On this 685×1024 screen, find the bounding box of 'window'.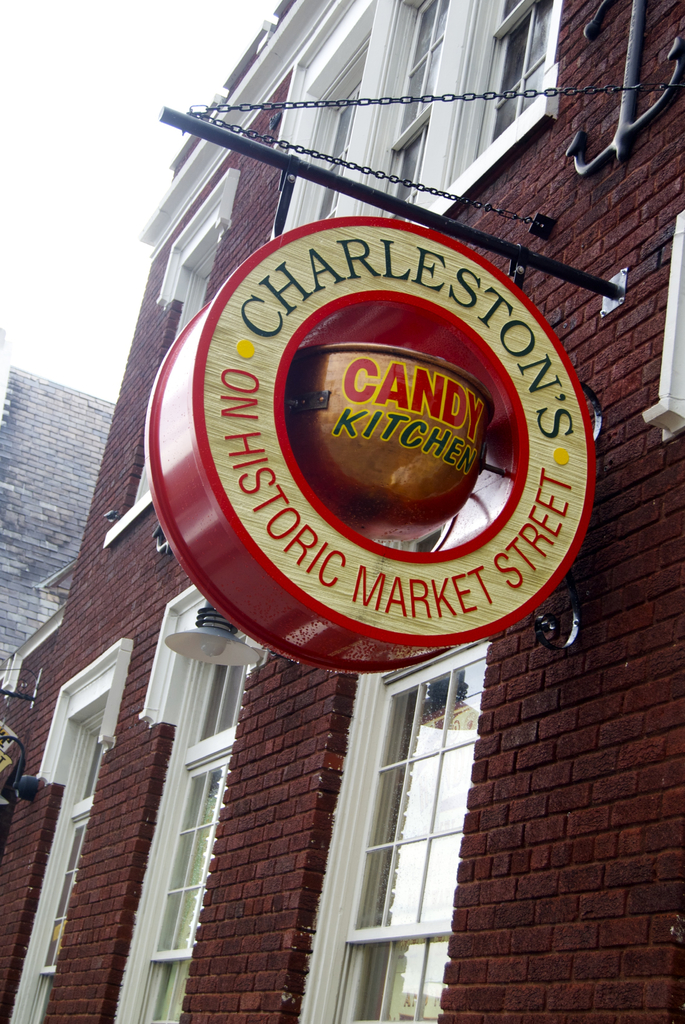
Bounding box: select_region(286, 0, 545, 239).
